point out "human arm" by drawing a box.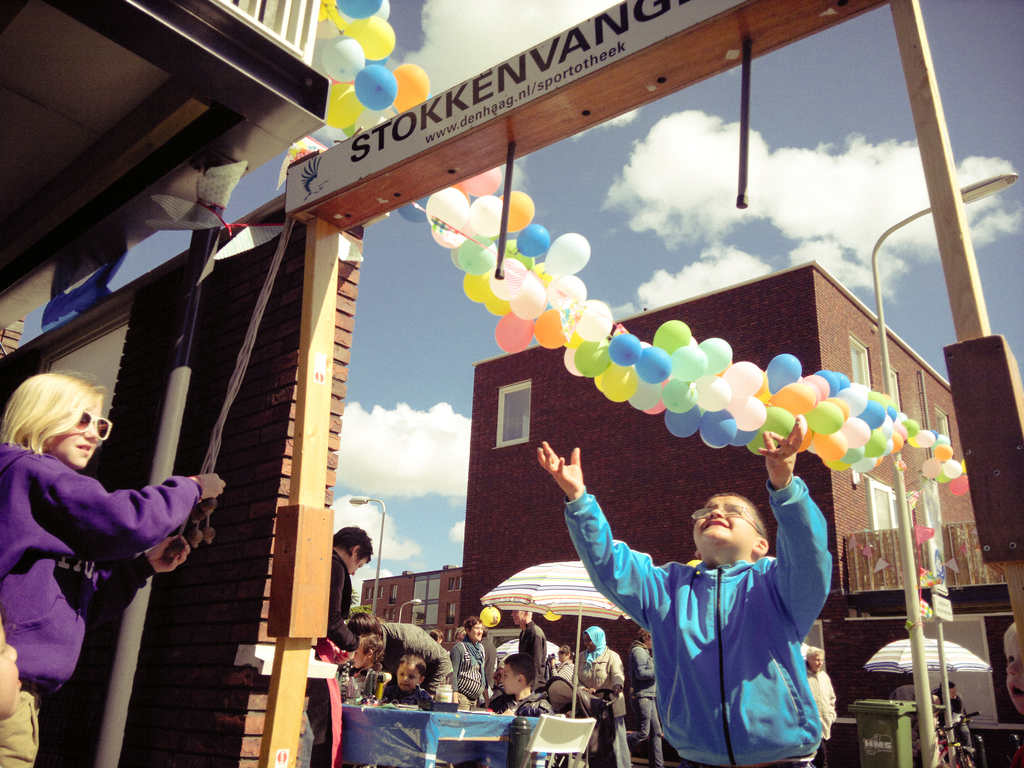
l=632, t=648, r=656, b=683.
